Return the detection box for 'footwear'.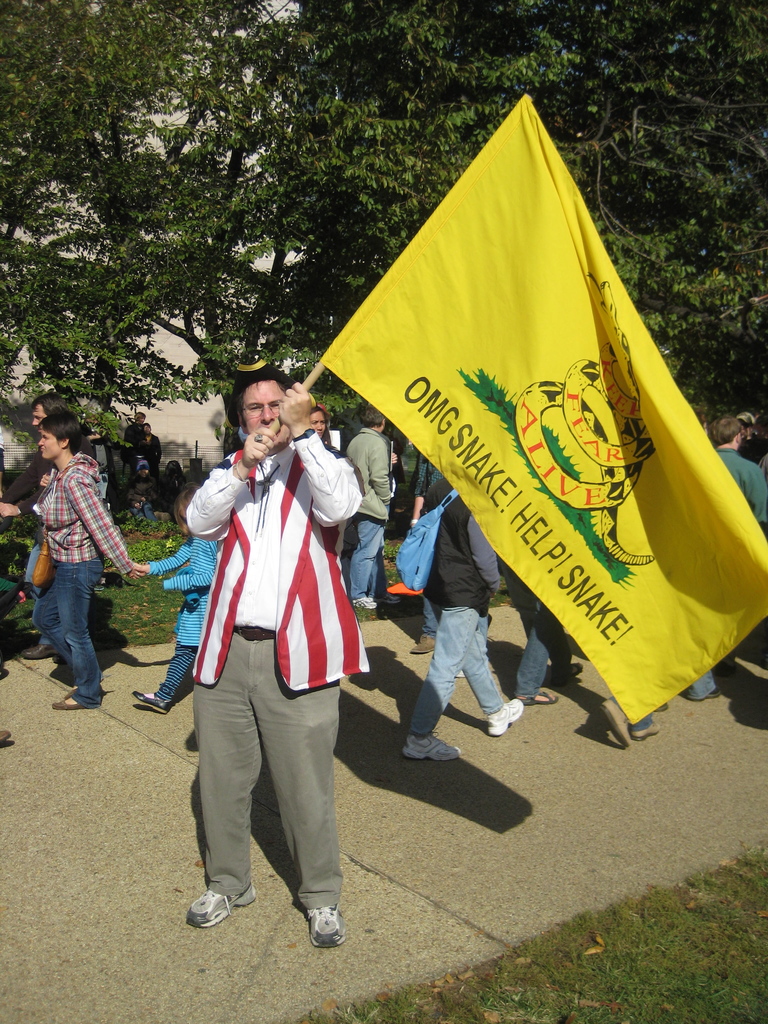
<region>384, 589, 398, 601</region>.
